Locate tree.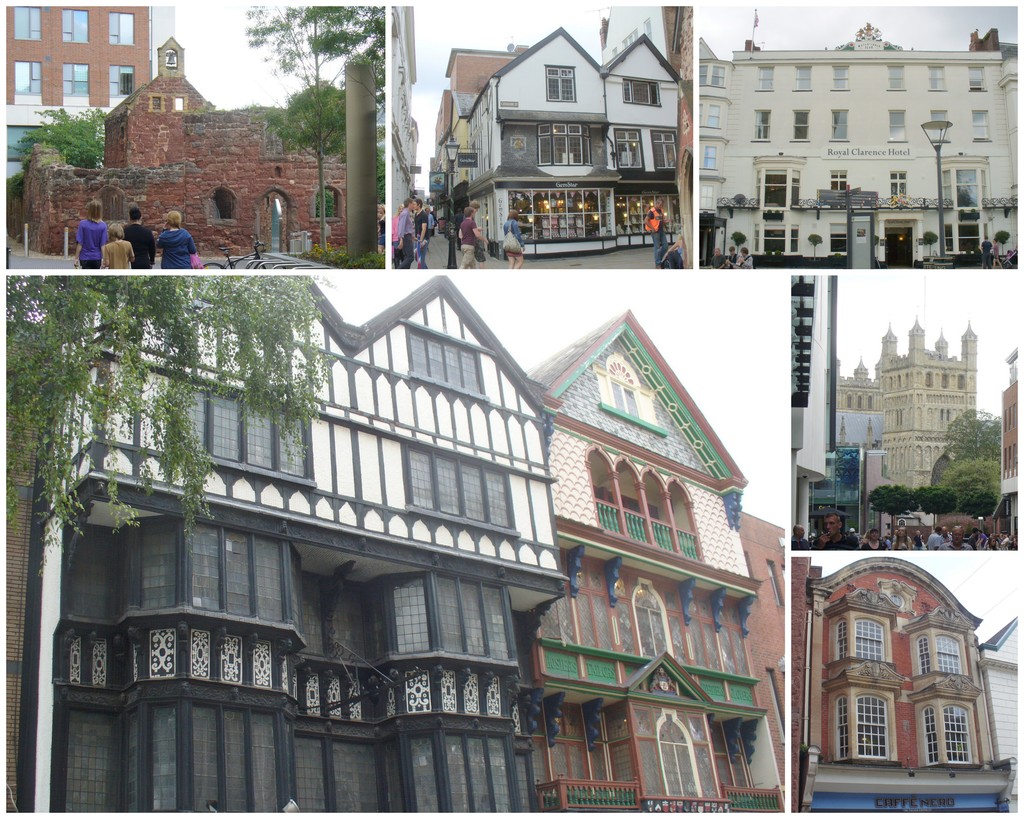
Bounding box: bbox(918, 489, 951, 522).
